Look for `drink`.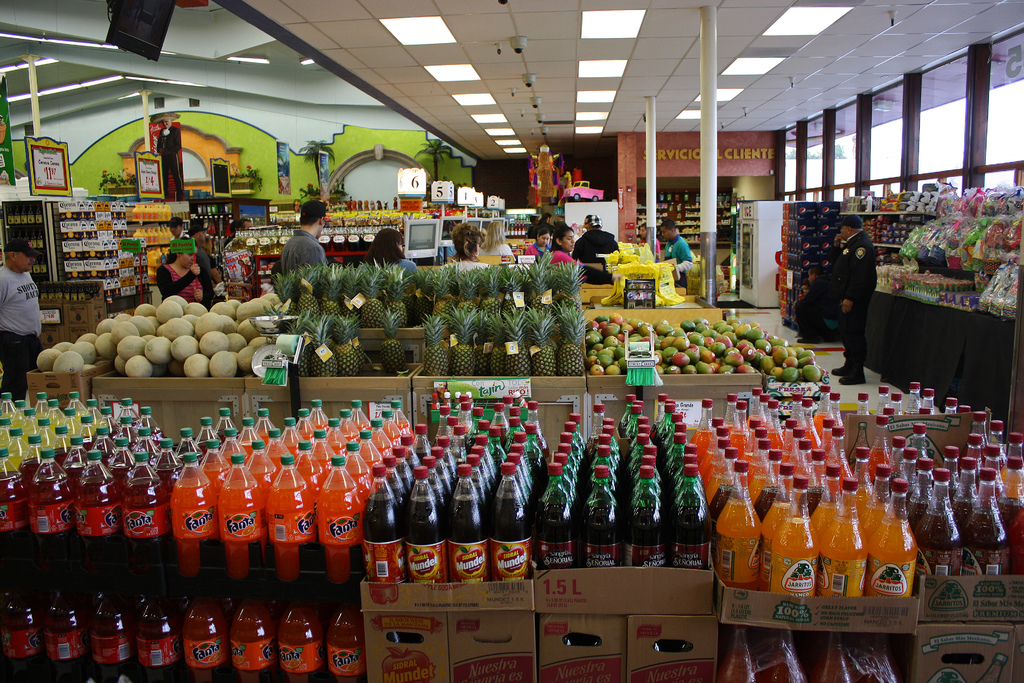
Found: <box>44,576,86,682</box>.
